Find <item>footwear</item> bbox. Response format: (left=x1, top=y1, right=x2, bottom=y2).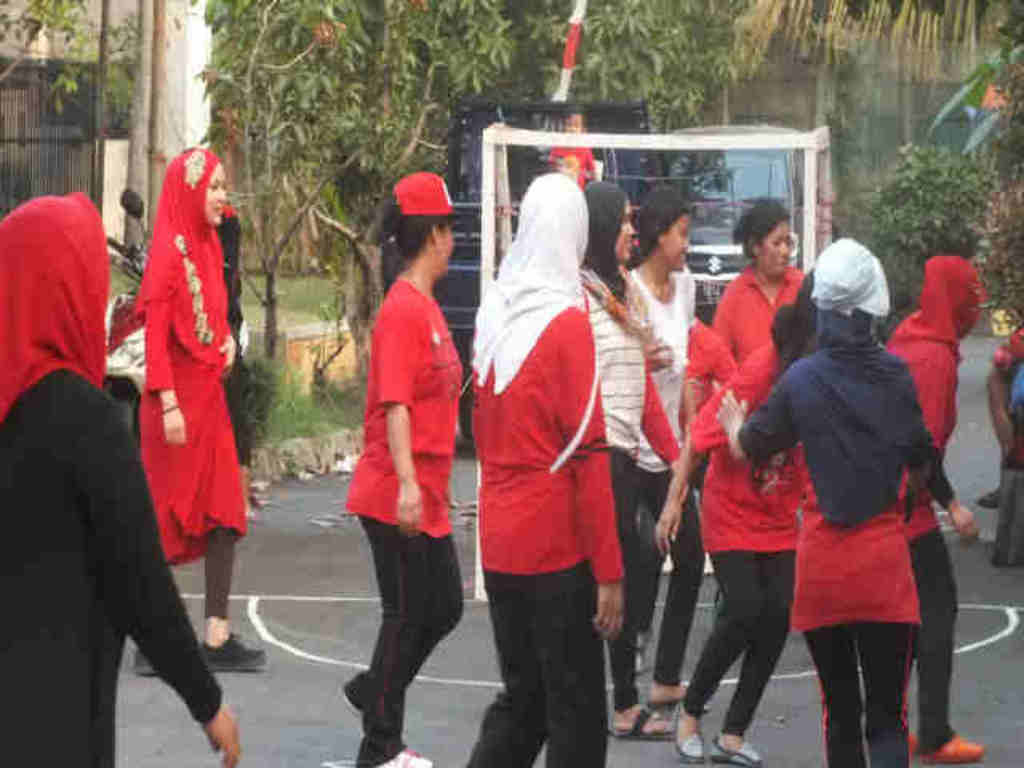
(left=616, top=704, right=677, bottom=738).
